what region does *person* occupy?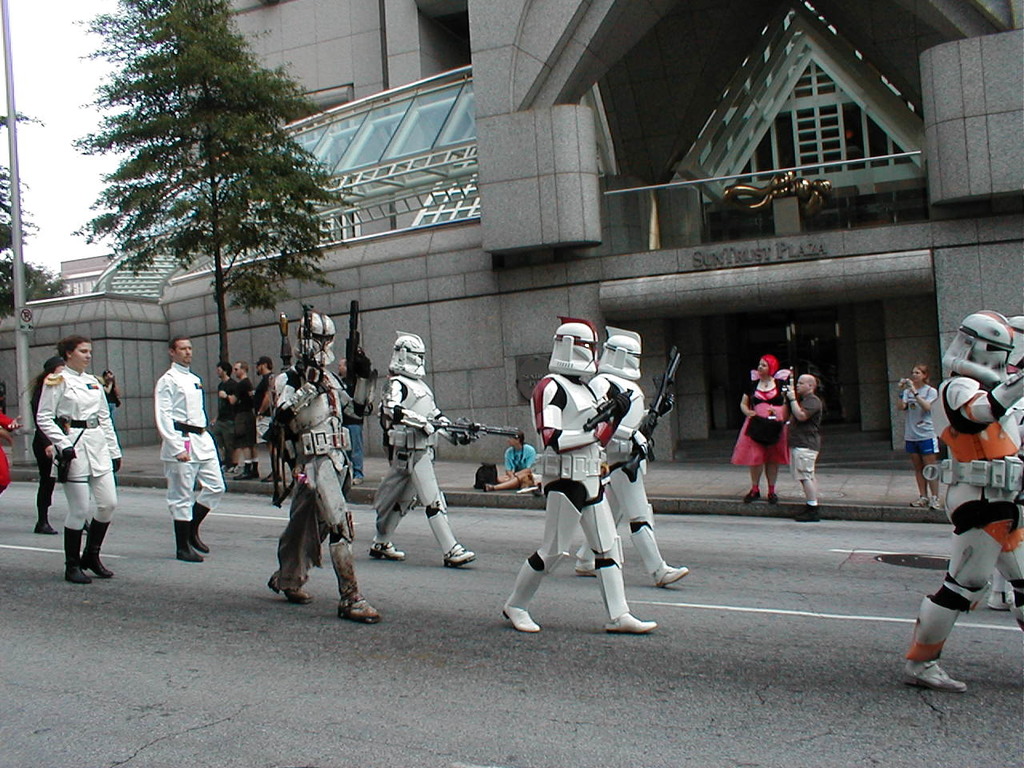
<bbox>210, 356, 233, 432</bbox>.
